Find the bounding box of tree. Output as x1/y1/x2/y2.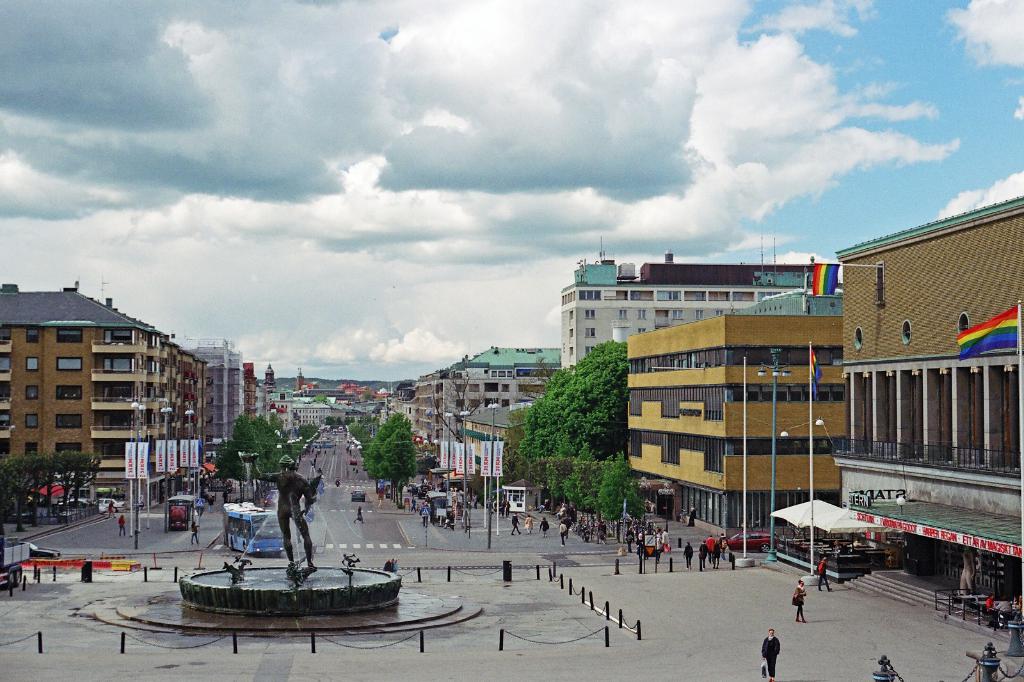
210/441/246/491.
